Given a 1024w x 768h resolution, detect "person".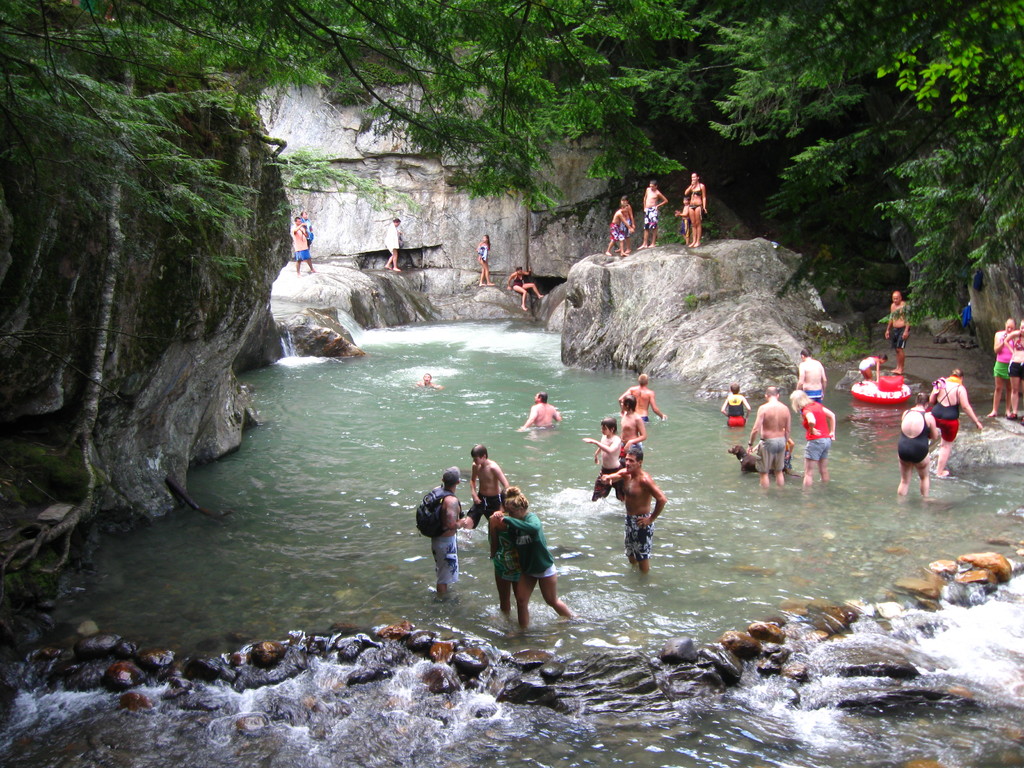
(left=579, top=414, right=614, bottom=500).
